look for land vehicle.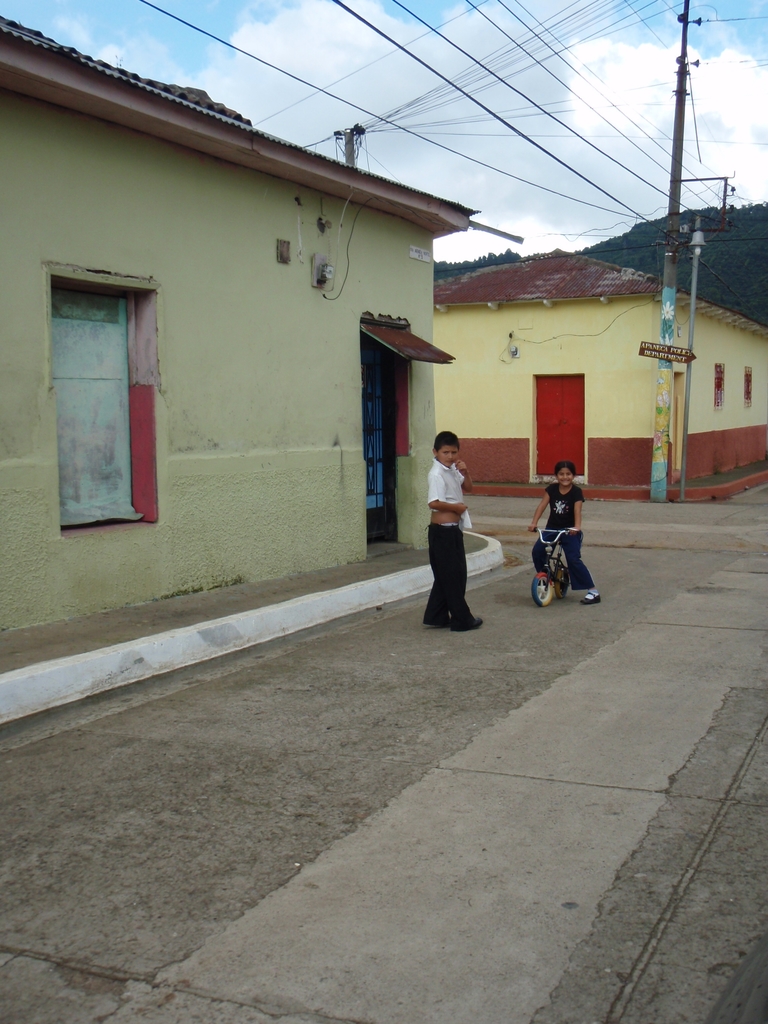
Found: [529,519,588,599].
